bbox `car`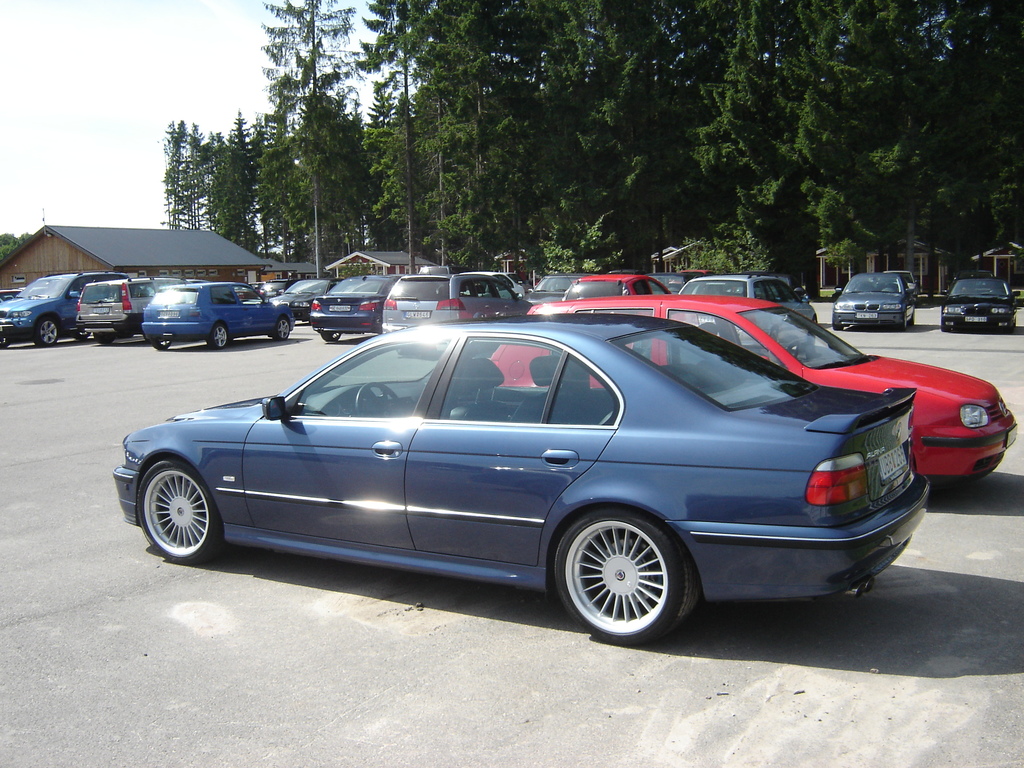
bbox=(942, 273, 1023, 339)
